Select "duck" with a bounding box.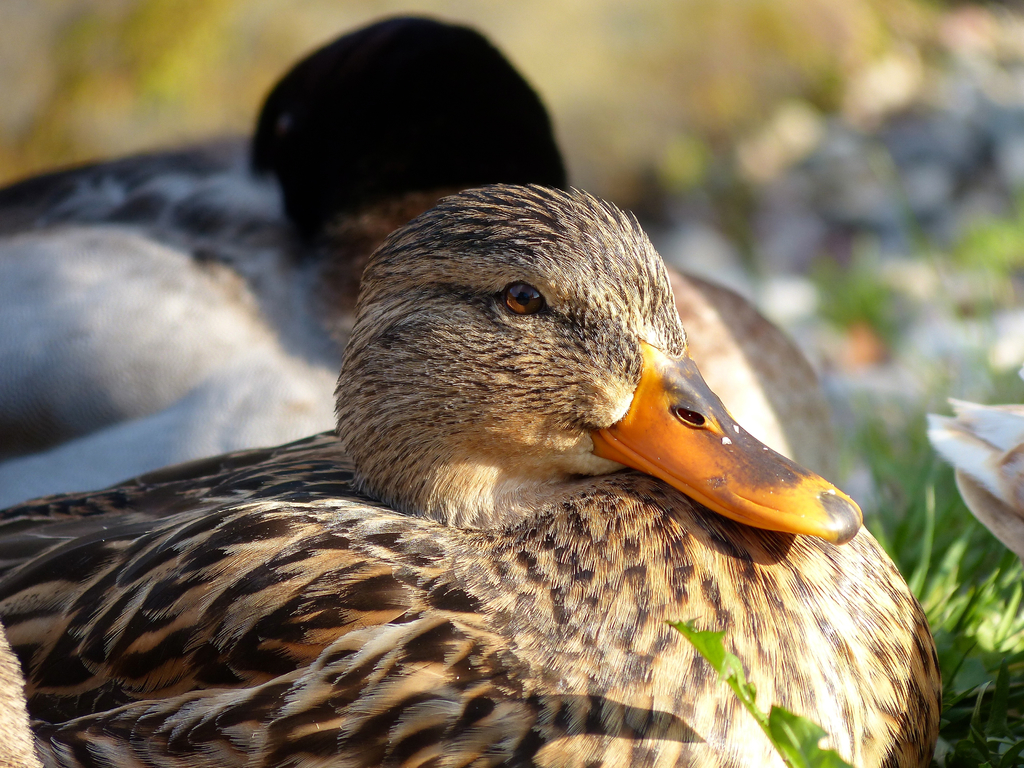
l=0, t=161, r=942, b=767.
